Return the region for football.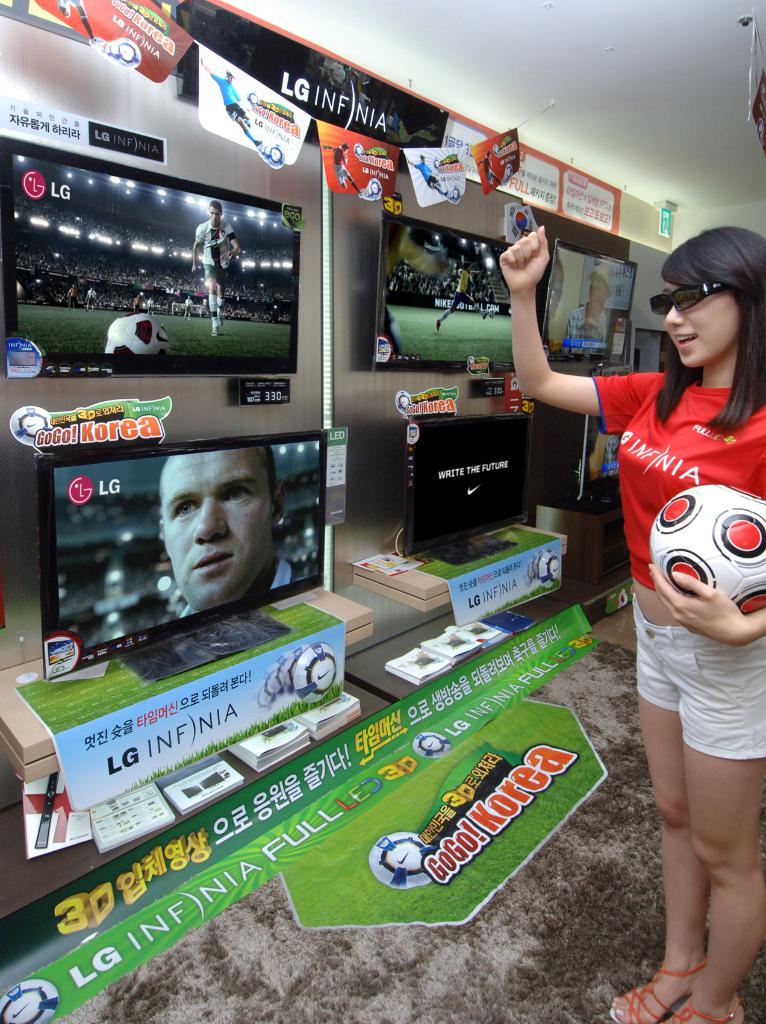
<bbox>0, 982, 63, 1023</bbox>.
